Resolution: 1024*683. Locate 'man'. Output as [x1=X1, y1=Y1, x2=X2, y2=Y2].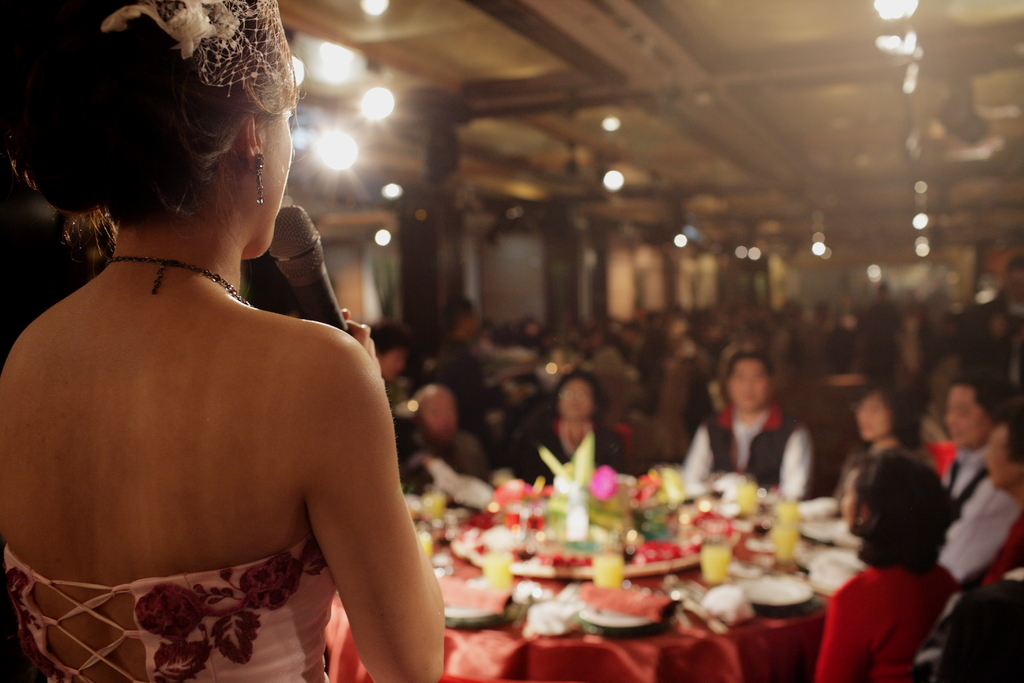
[x1=917, y1=410, x2=1023, y2=682].
